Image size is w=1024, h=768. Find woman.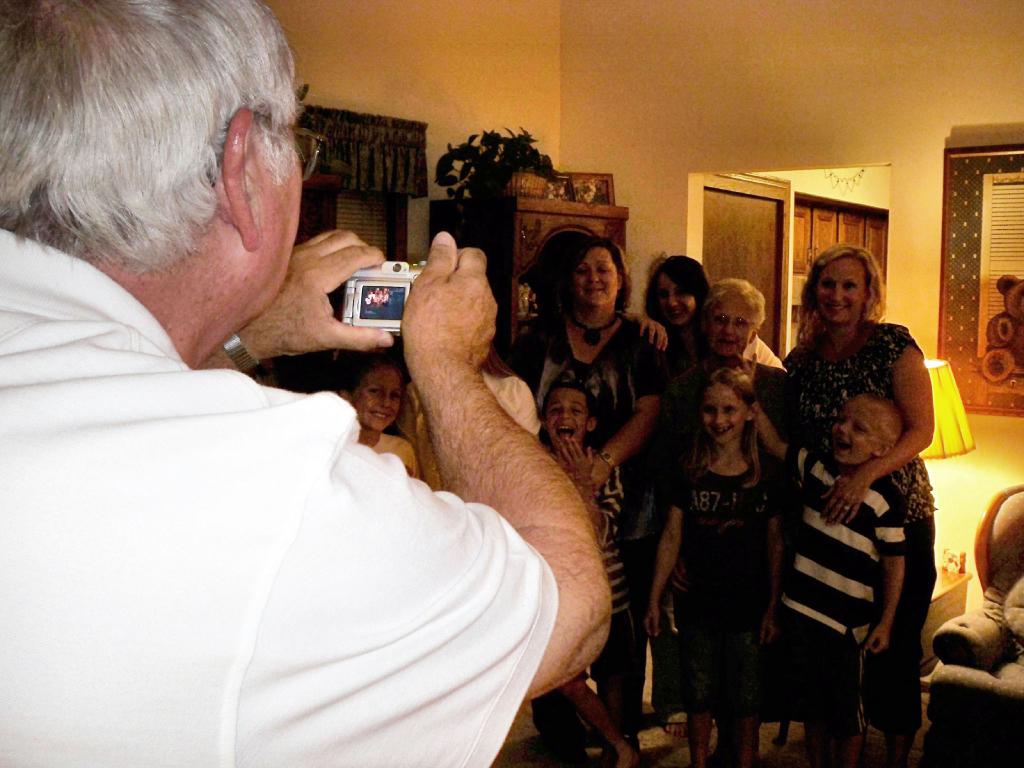
bbox(760, 213, 945, 758).
